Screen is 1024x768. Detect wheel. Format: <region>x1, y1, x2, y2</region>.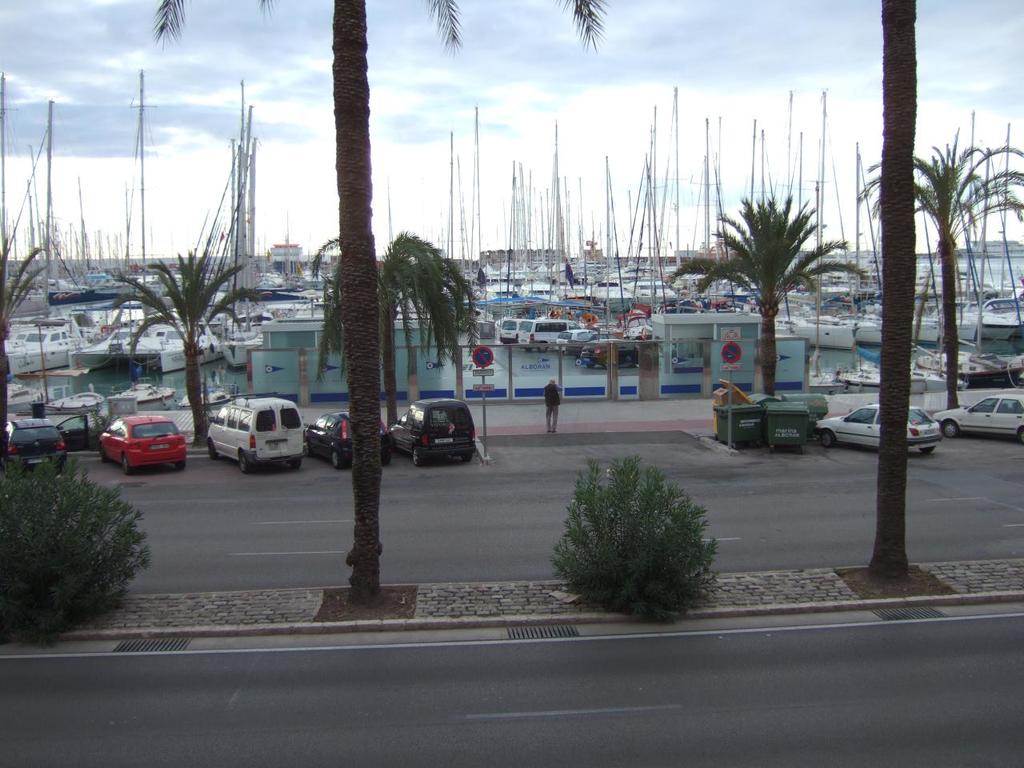
<region>121, 450, 133, 478</region>.
